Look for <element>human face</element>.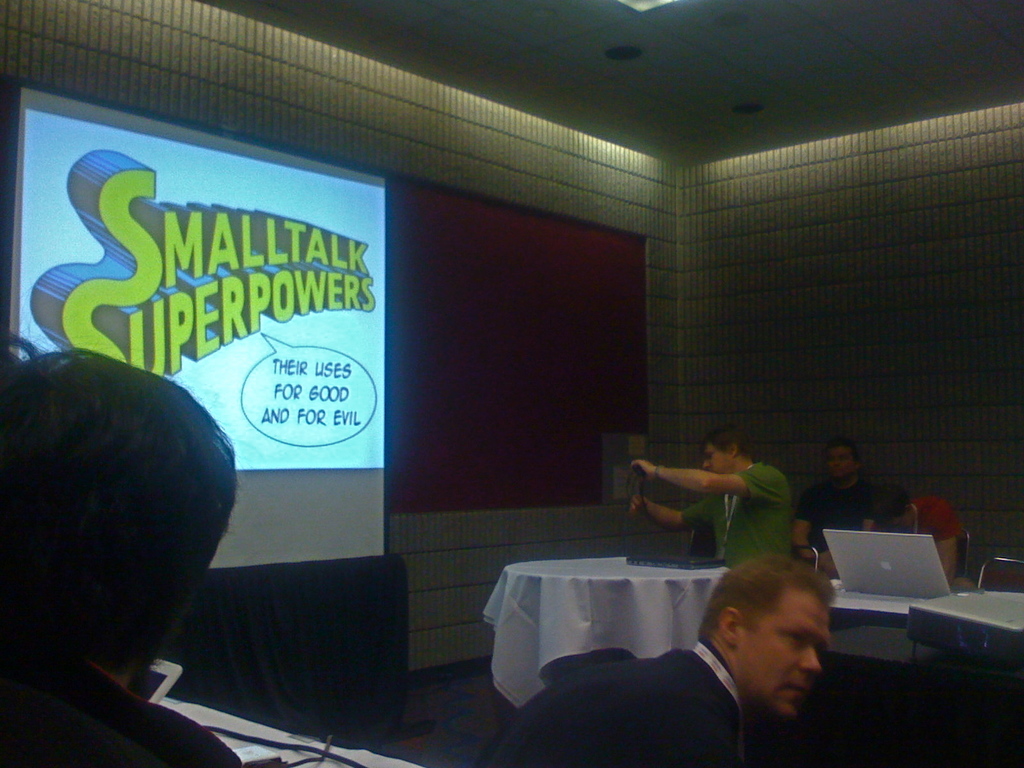
Found: Rect(691, 445, 728, 478).
